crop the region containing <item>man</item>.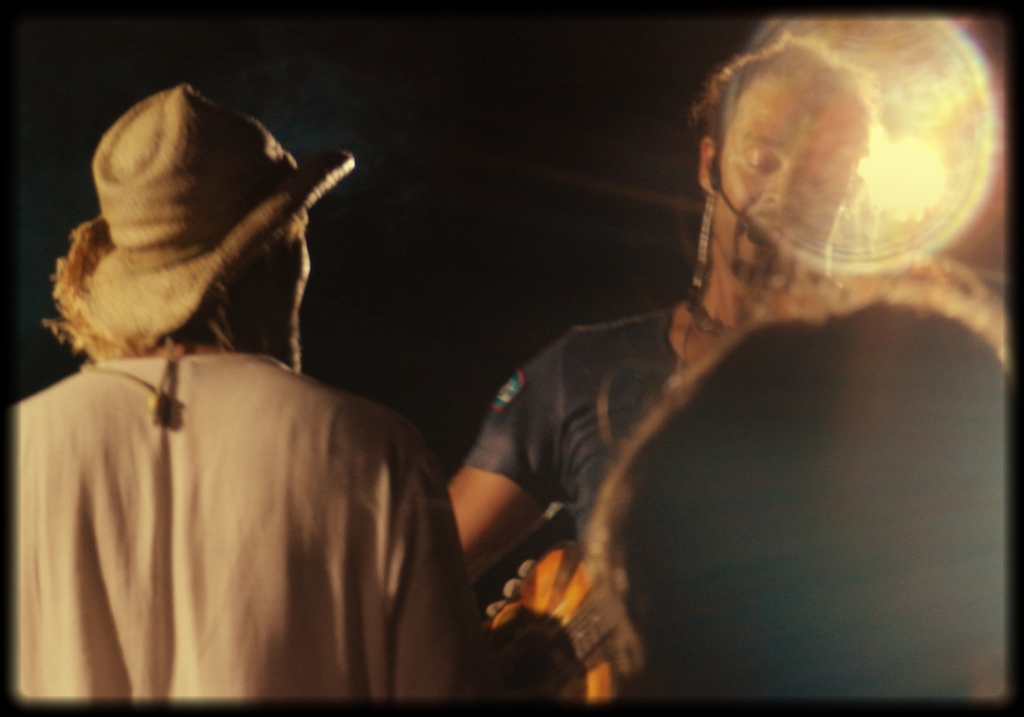
Crop region: bbox(12, 82, 527, 692).
